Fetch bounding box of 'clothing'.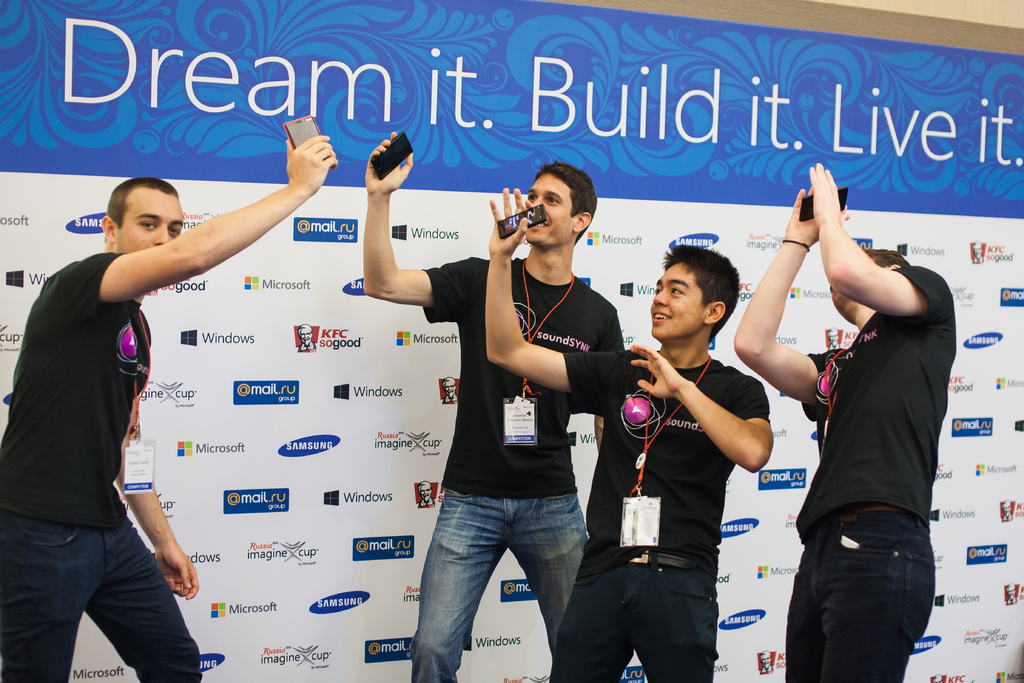
Bbox: {"left": 781, "top": 265, "right": 956, "bottom": 682}.
